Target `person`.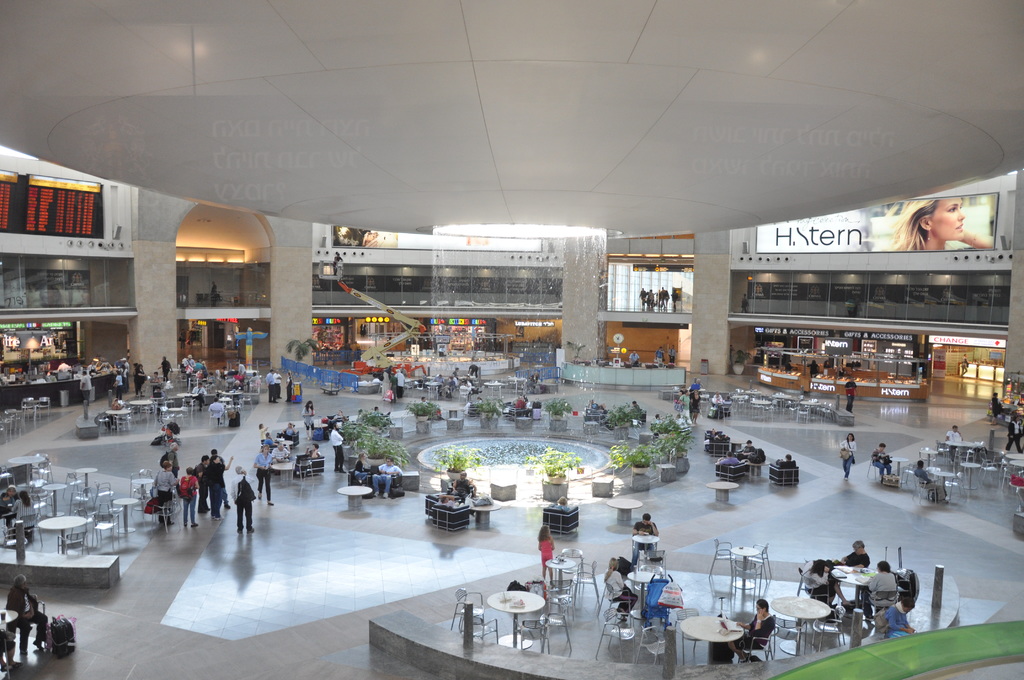
Target region: l=280, t=421, r=296, b=439.
